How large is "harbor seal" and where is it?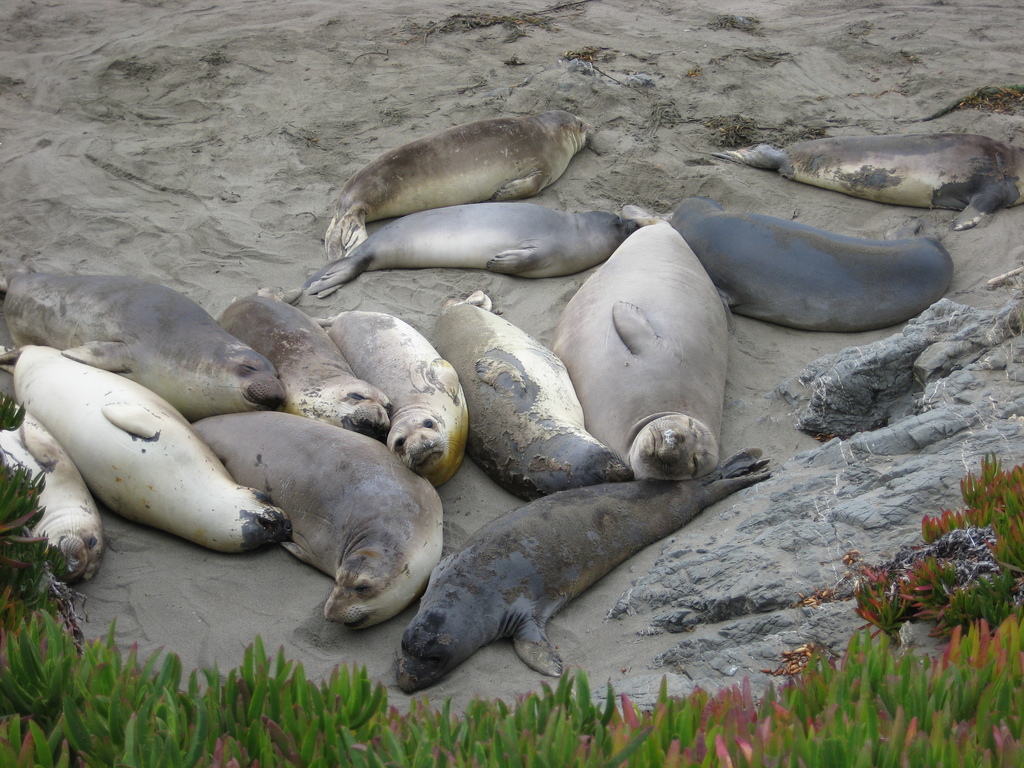
Bounding box: bbox=(552, 202, 737, 484).
